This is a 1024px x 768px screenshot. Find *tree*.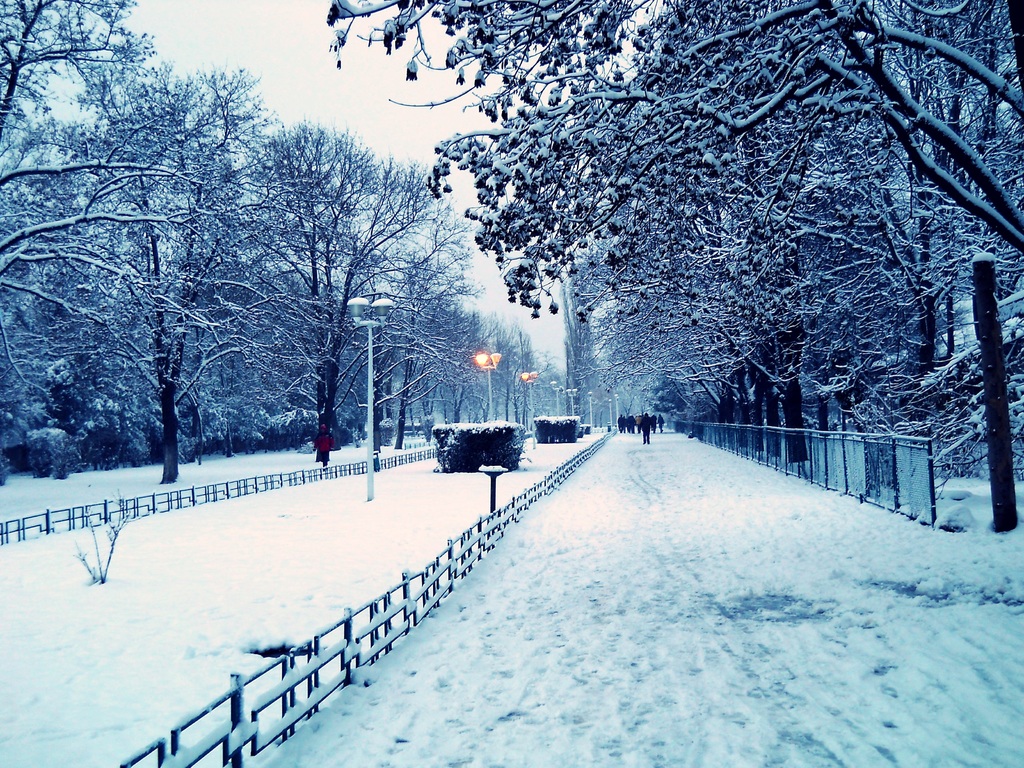
Bounding box: {"x1": 313, "y1": 165, "x2": 483, "y2": 452}.
